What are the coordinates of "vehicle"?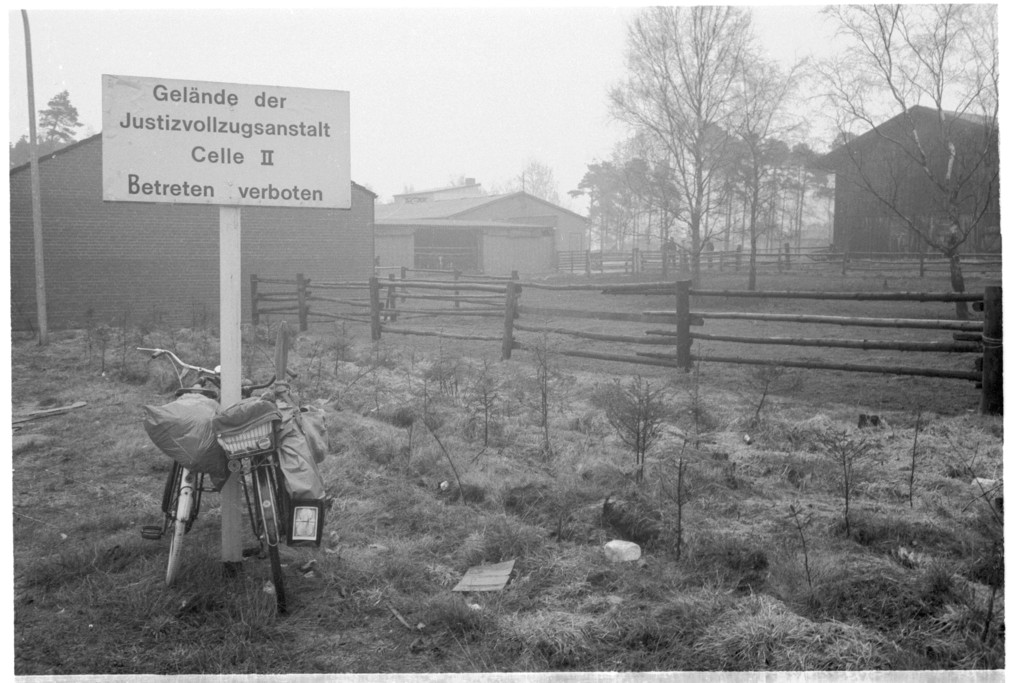
locate(215, 352, 300, 616).
